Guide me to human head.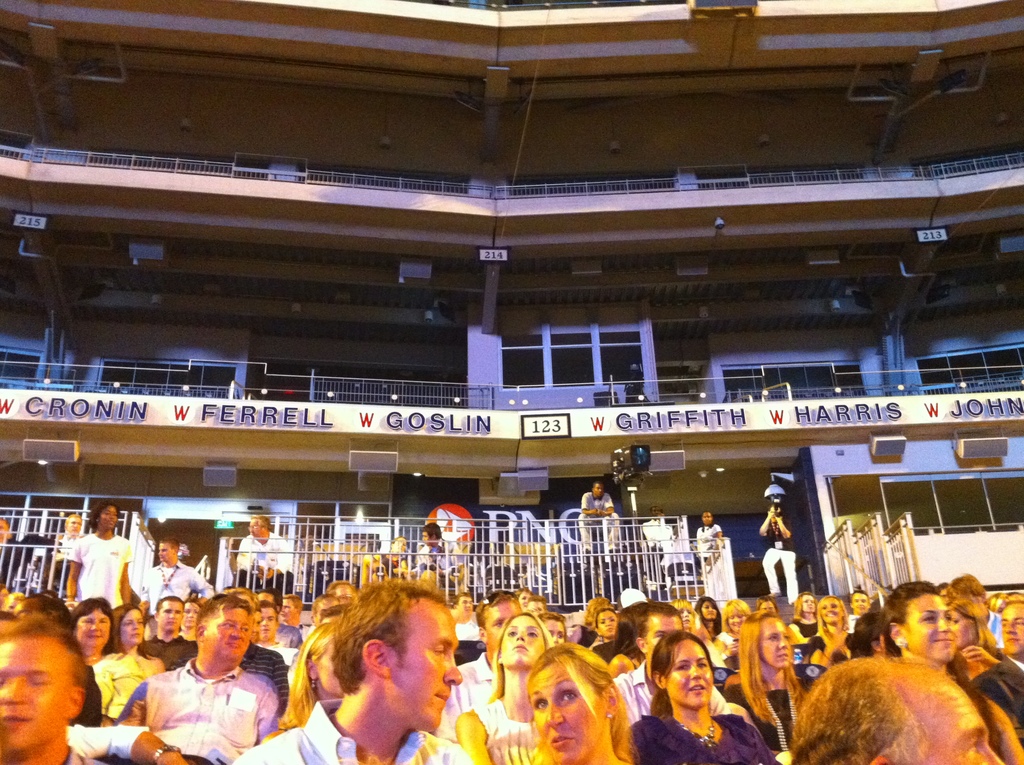
Guidance: x1=591 y1=479 x2=602 y2=495.
